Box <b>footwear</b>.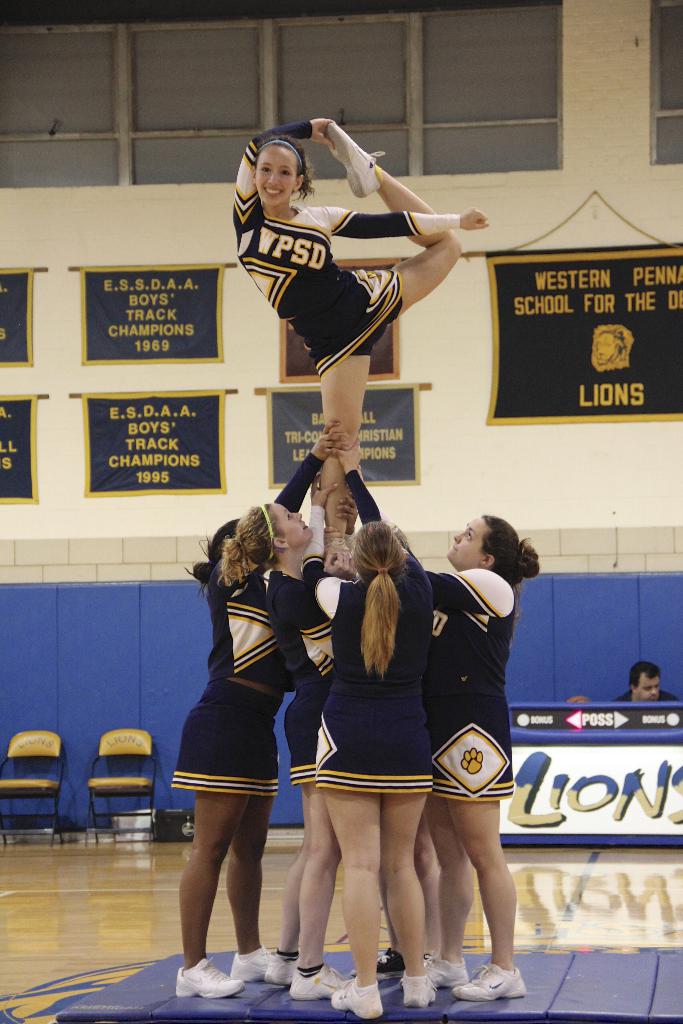
[177,953,246,998].
